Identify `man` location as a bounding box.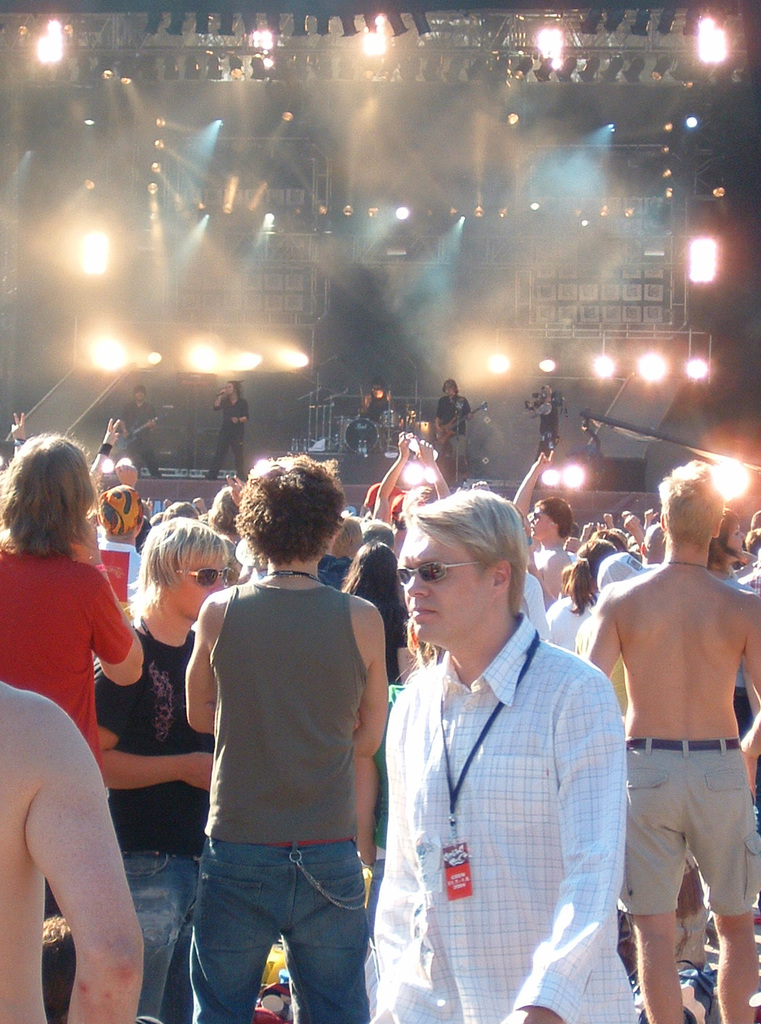
bbox=[591, 451, 760, 1023].
